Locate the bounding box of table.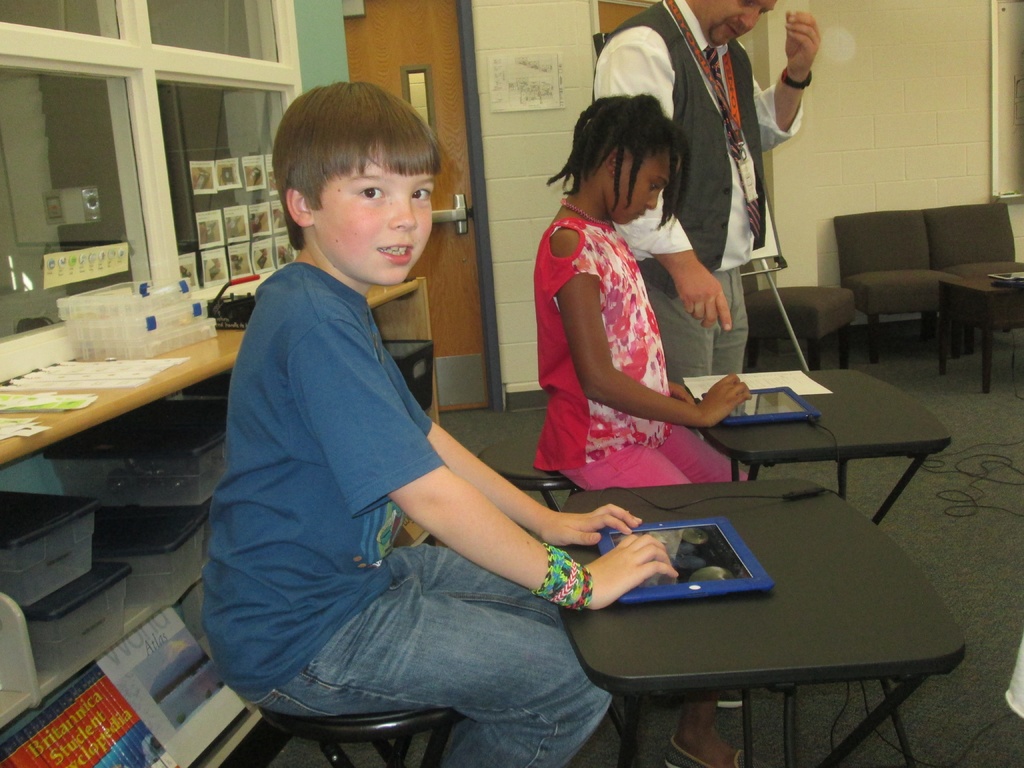
Bounding box: detection(698, 369, 950, 528).
